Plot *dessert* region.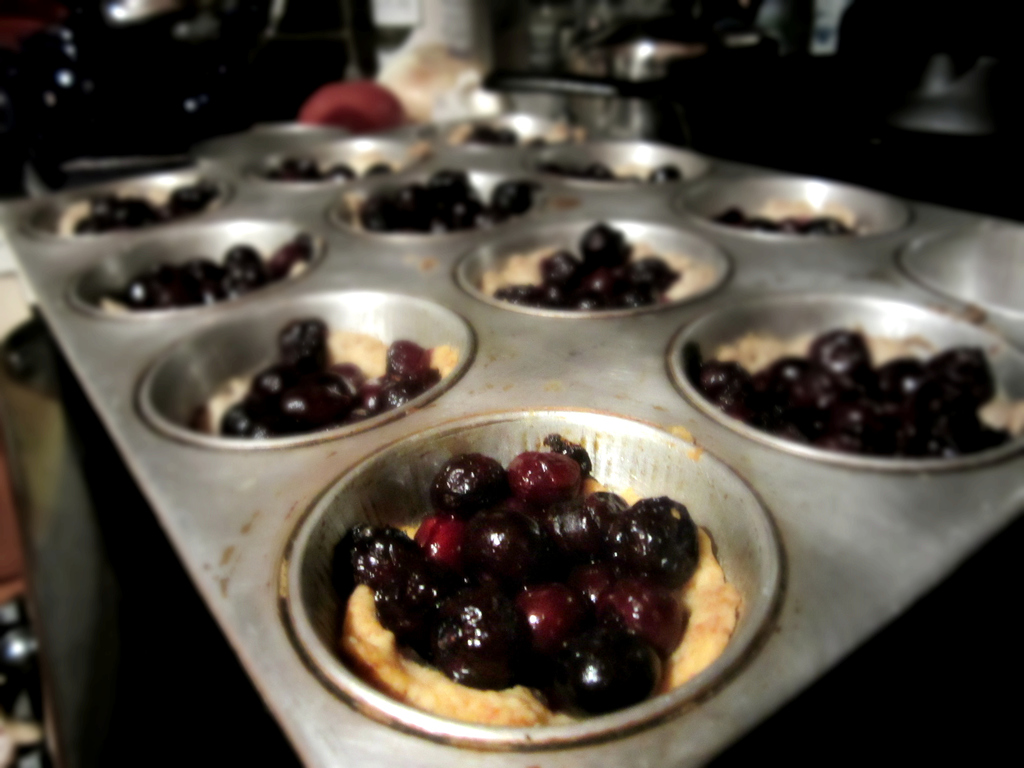
Plotted at box(196, 318, 475, 442).
